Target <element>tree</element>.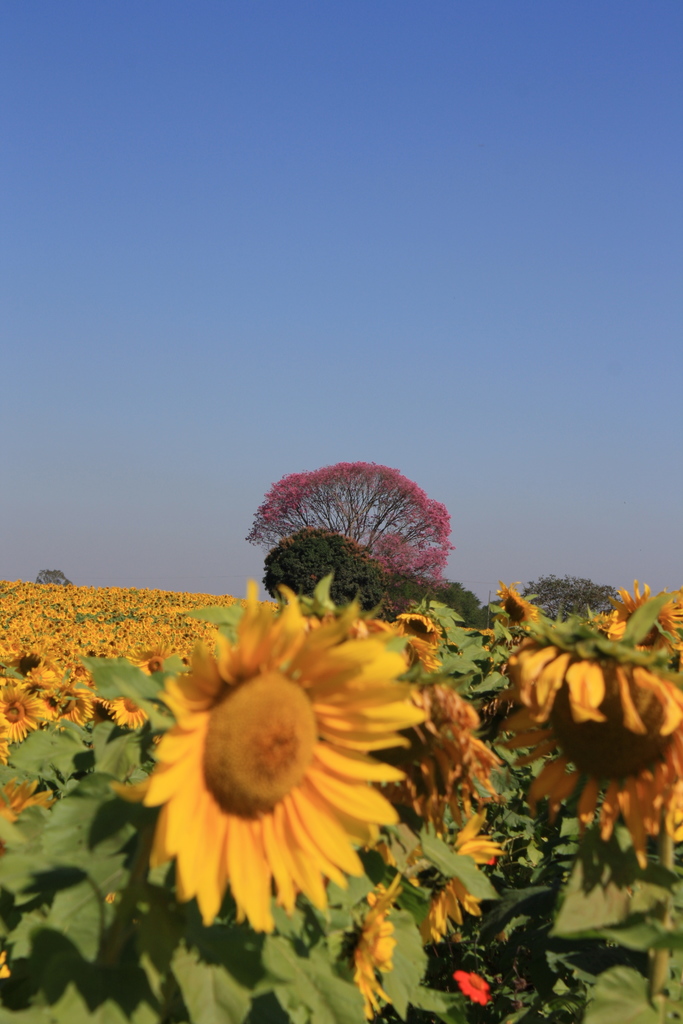
Target region: [left=399, top=567, right=493, bottom=625].
